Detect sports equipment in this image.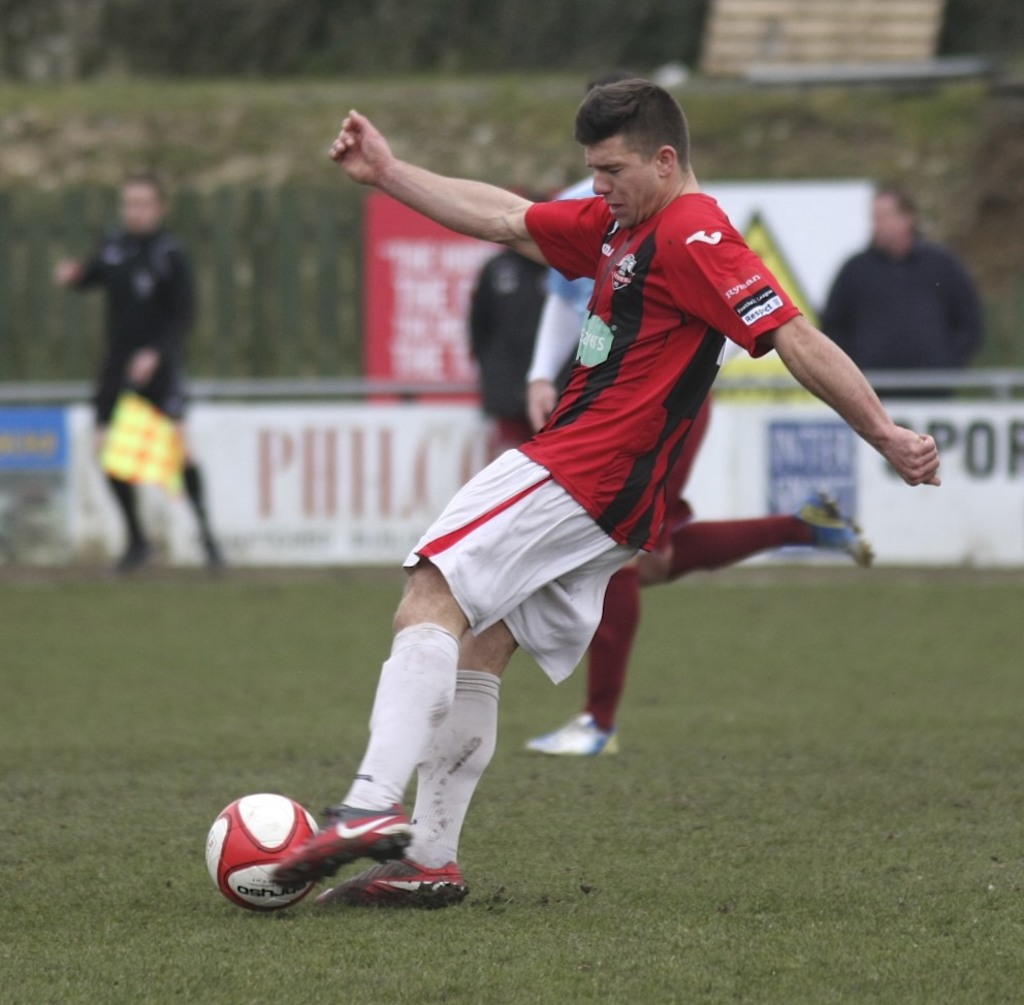
Detection: detection(206, 786, 323, 914).
